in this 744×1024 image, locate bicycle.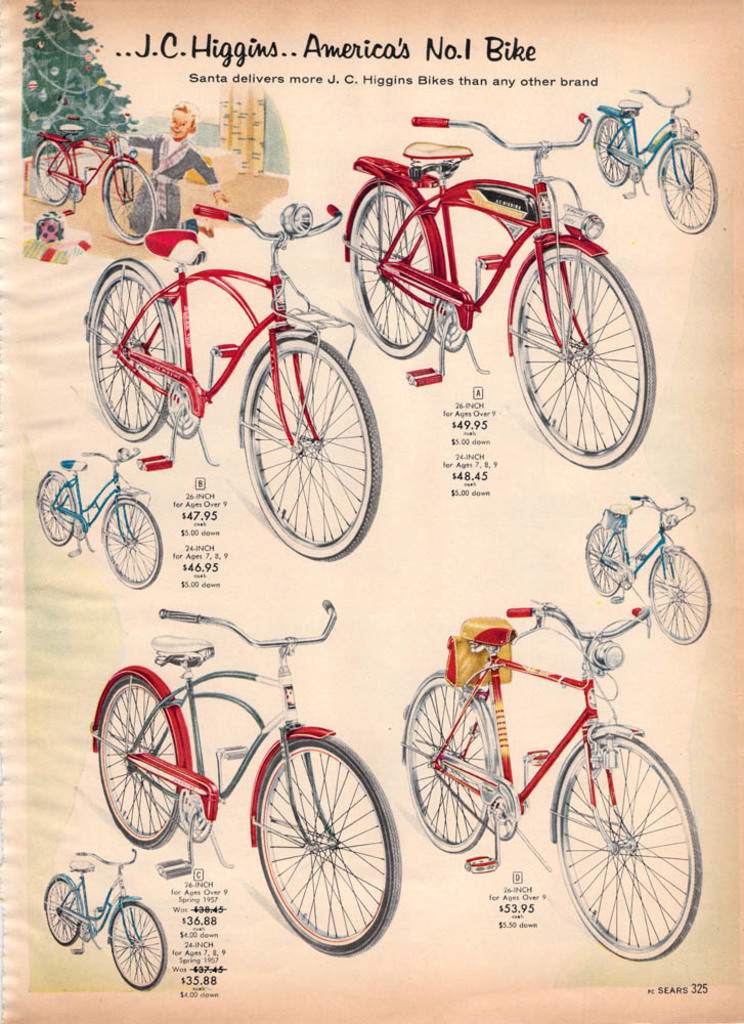
Bounding box: 79, 611, 426, 941.
